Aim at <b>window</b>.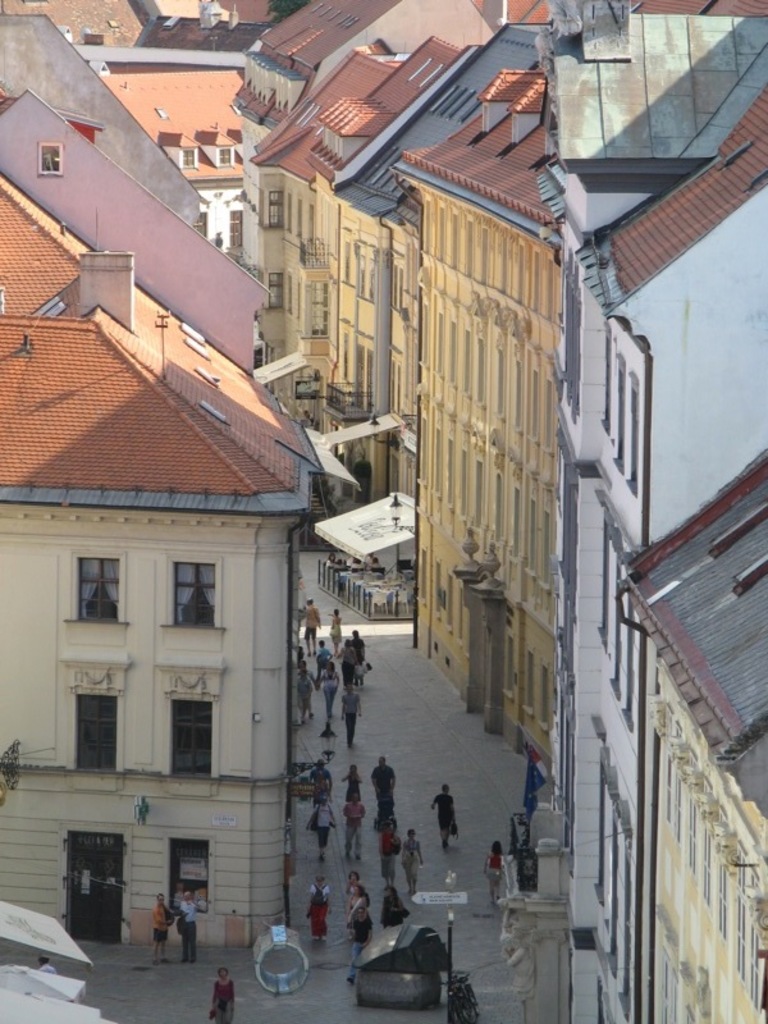
Aimed at detection(168, 841, 211, 920).
